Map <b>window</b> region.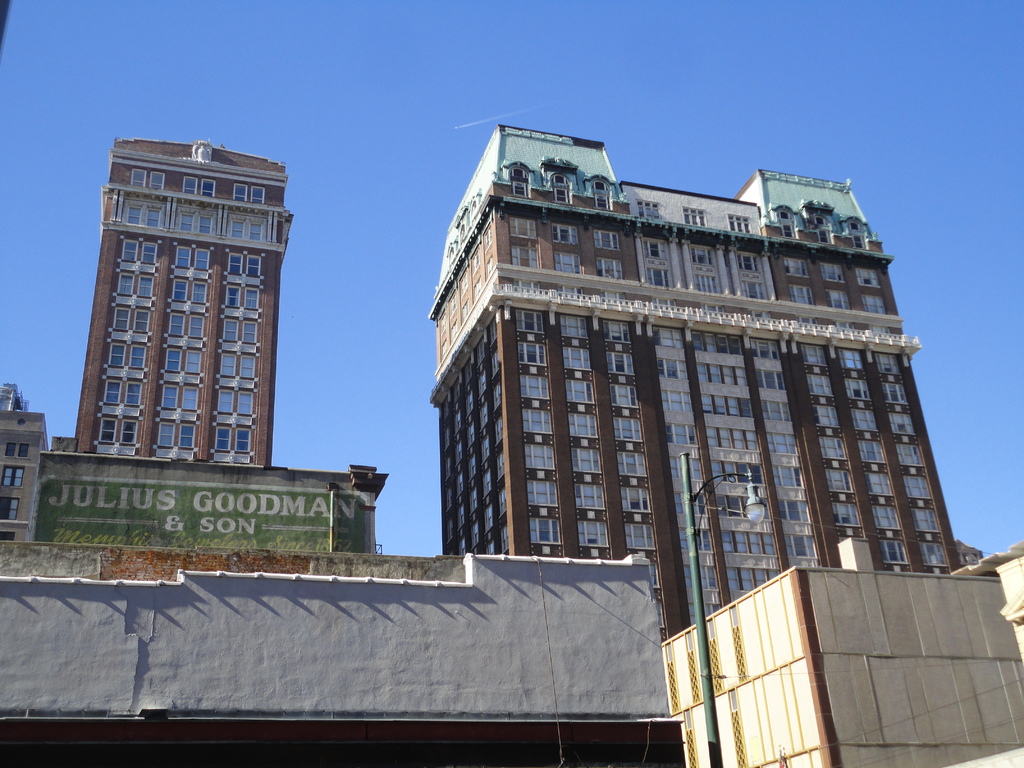
Mapped to bbox=[99, 372, 143, 407].
